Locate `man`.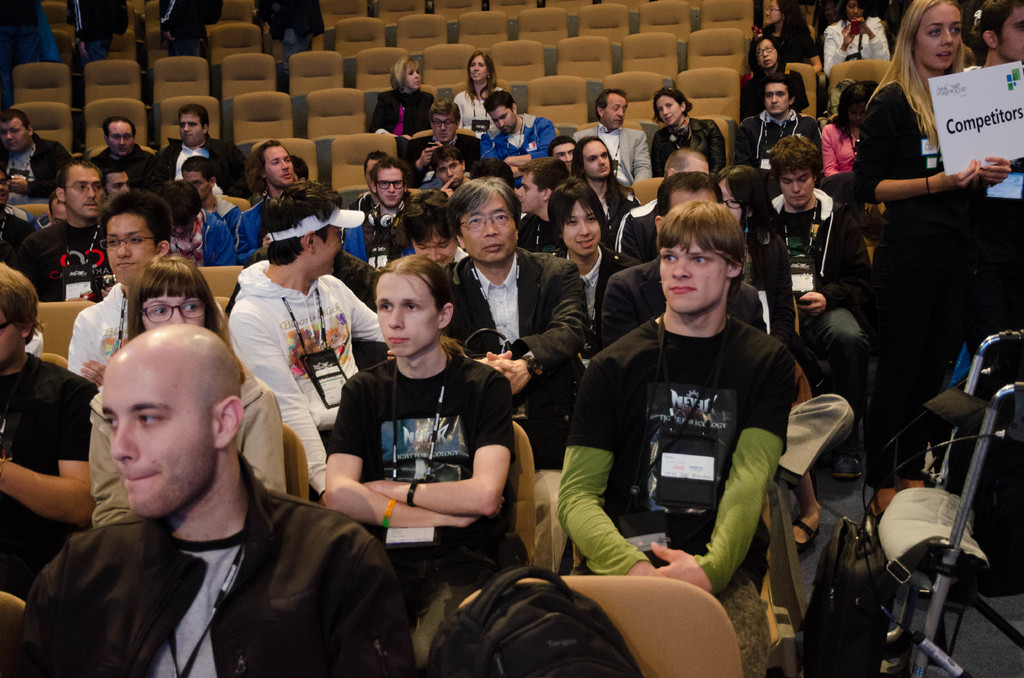
Bounding box: left=401, top=100, right=483, bottom=170.
